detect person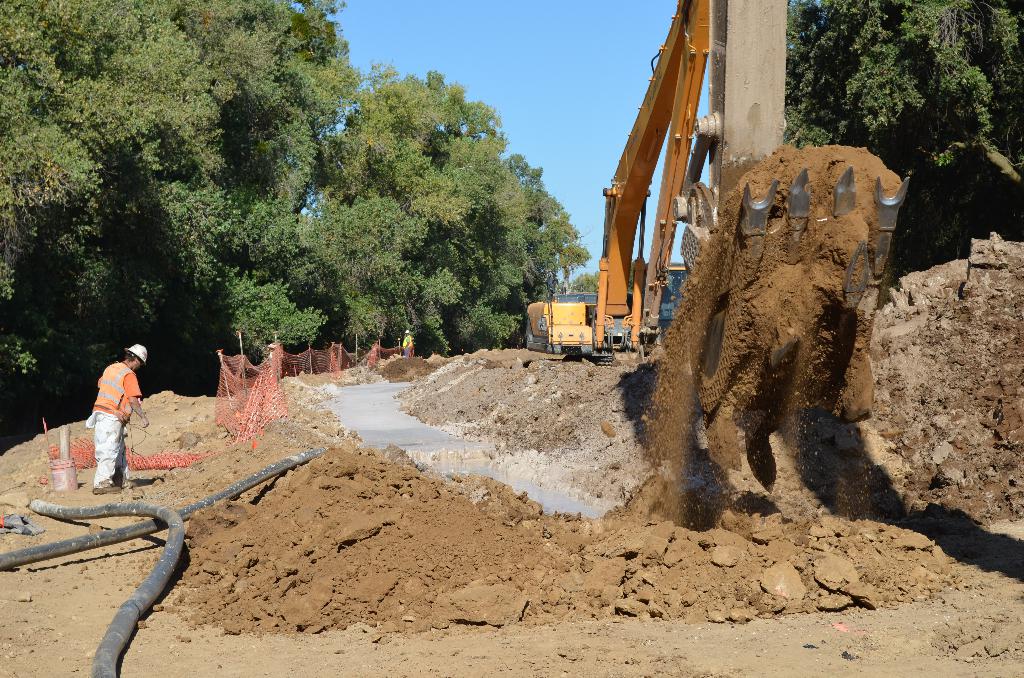
BBox(72, 344, 140, 496)
